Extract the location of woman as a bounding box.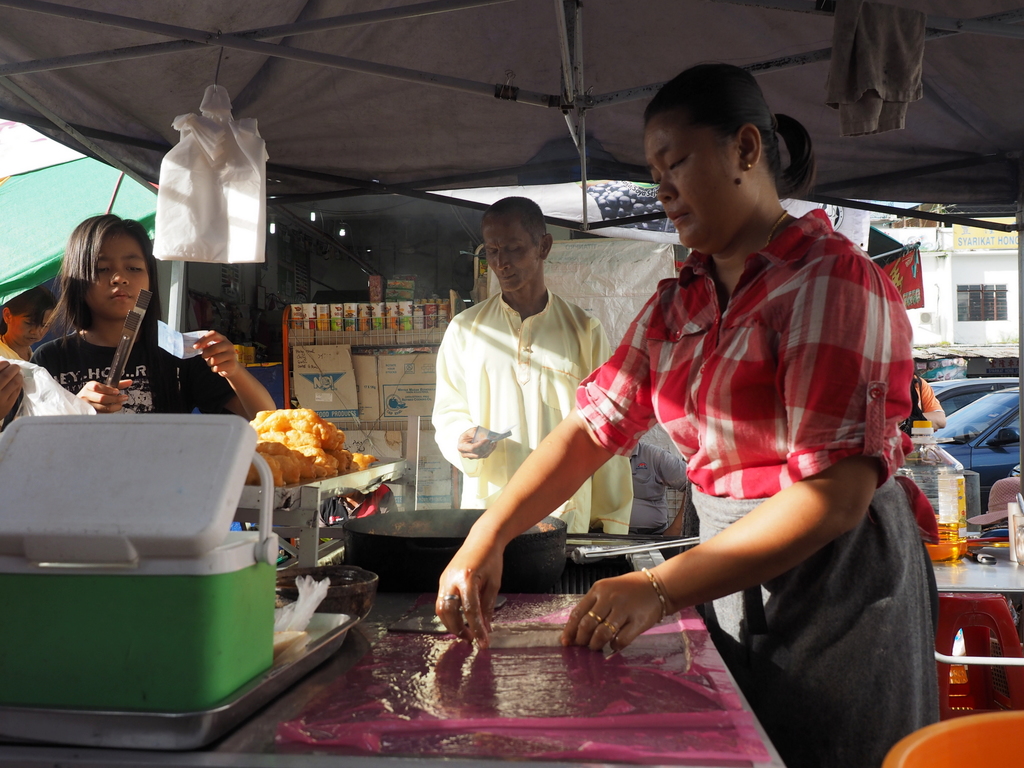
438, 60, 934, 767.
